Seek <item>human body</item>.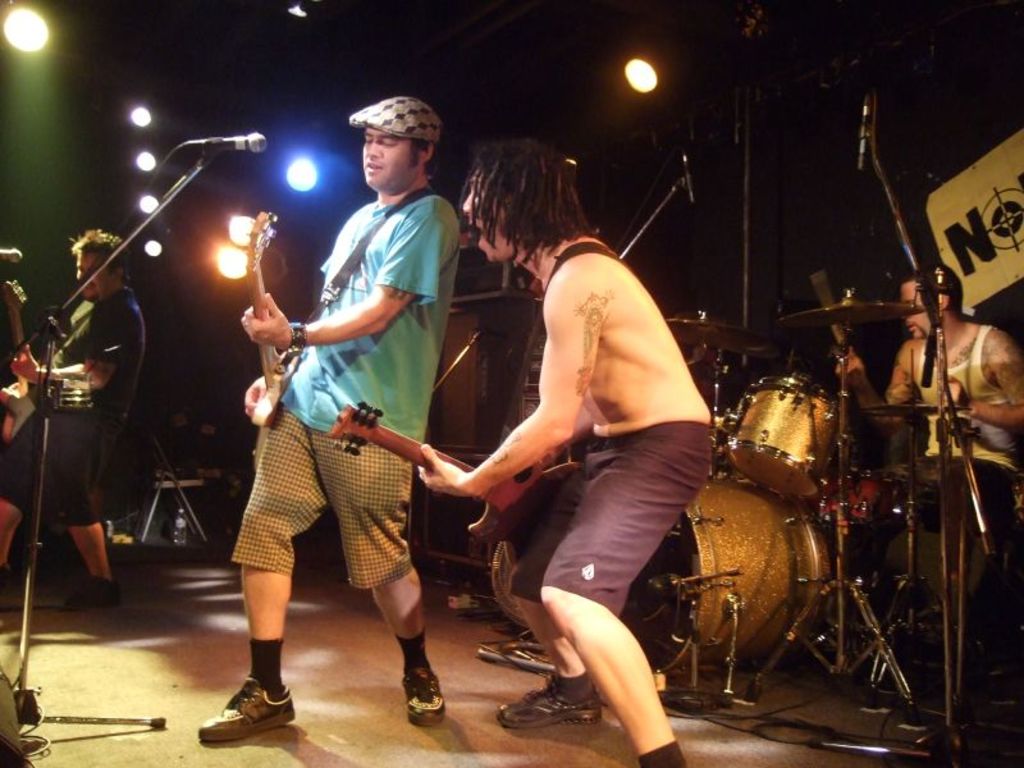
(left=444, top=151, right=722, bottom=707).
